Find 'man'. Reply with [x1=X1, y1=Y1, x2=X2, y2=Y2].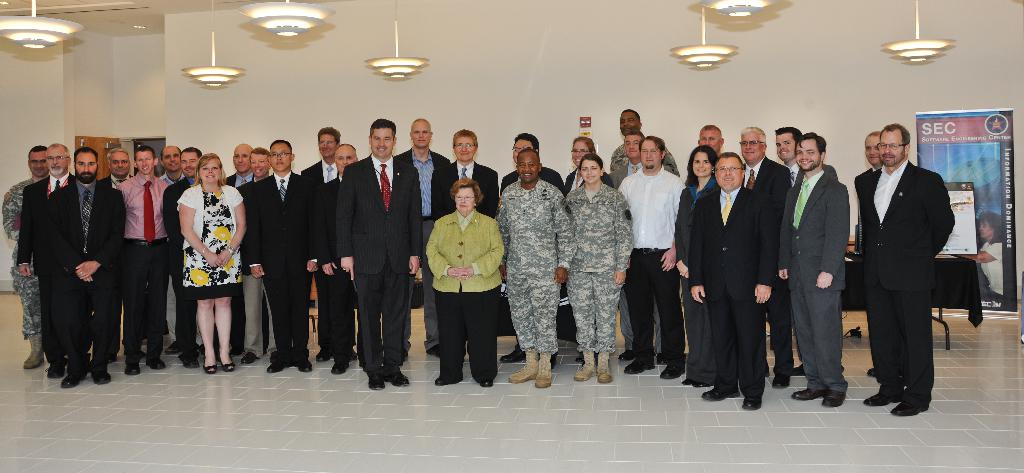
[x1=774, y1=133, x2=849, y2=408].
